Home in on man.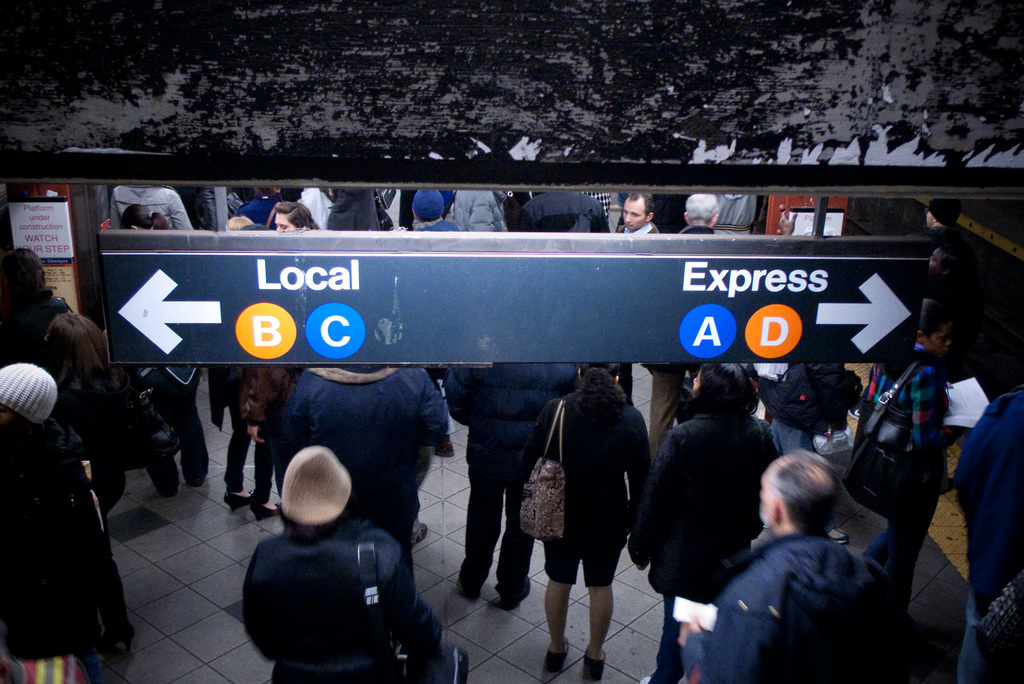
Homed in at [left=669, top=445, right=936, bottom=683].
